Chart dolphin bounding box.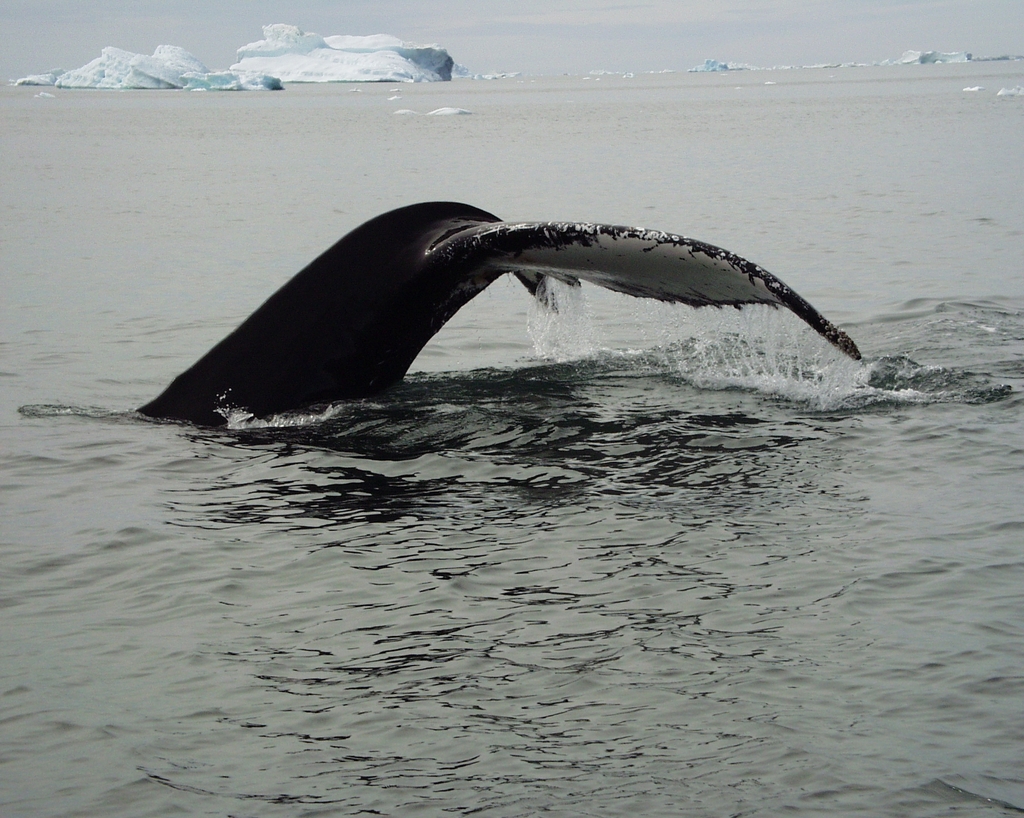
Charted: <bbox>135, 195, 863, 429</bbox>.
